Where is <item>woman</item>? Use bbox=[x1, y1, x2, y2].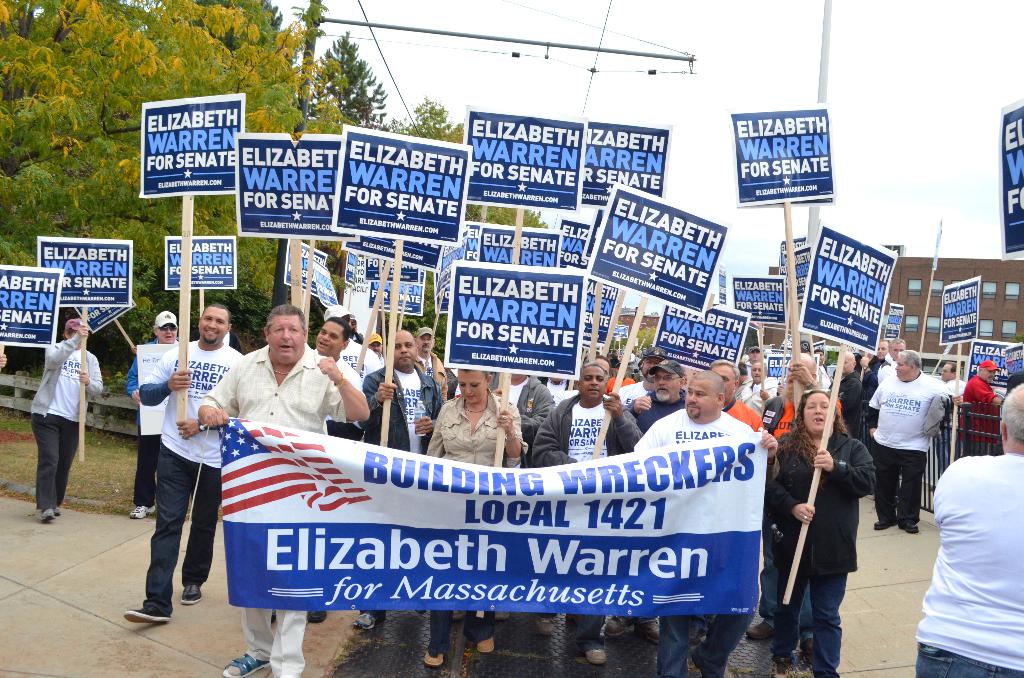
bbox=[771, 378, 866, 669].
